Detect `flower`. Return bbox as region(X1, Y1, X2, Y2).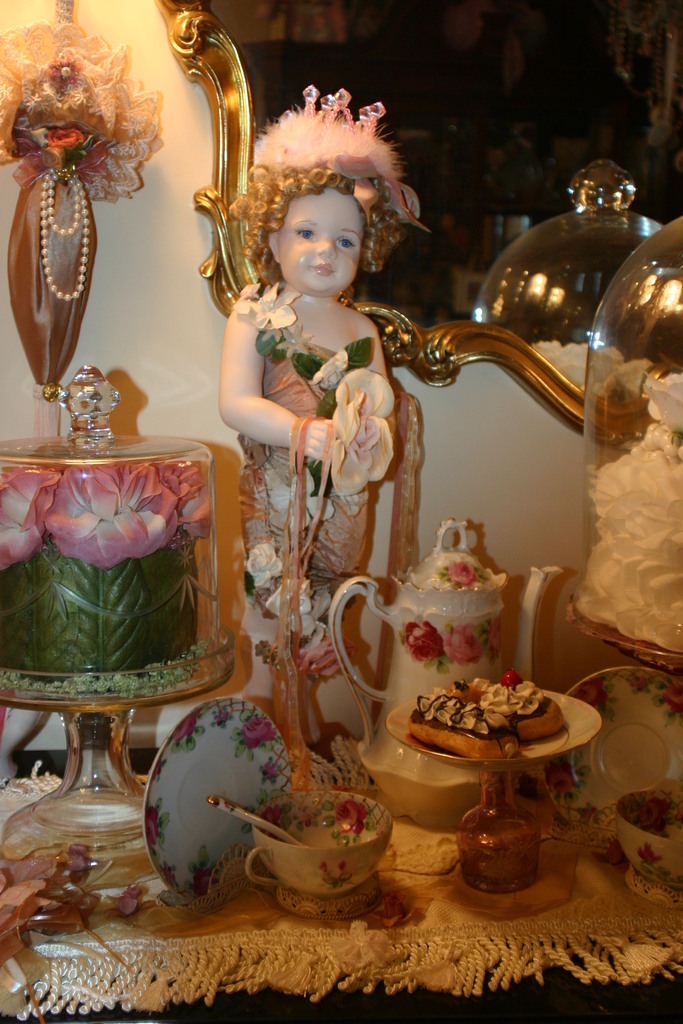
region(639, 797, 666, 833).
